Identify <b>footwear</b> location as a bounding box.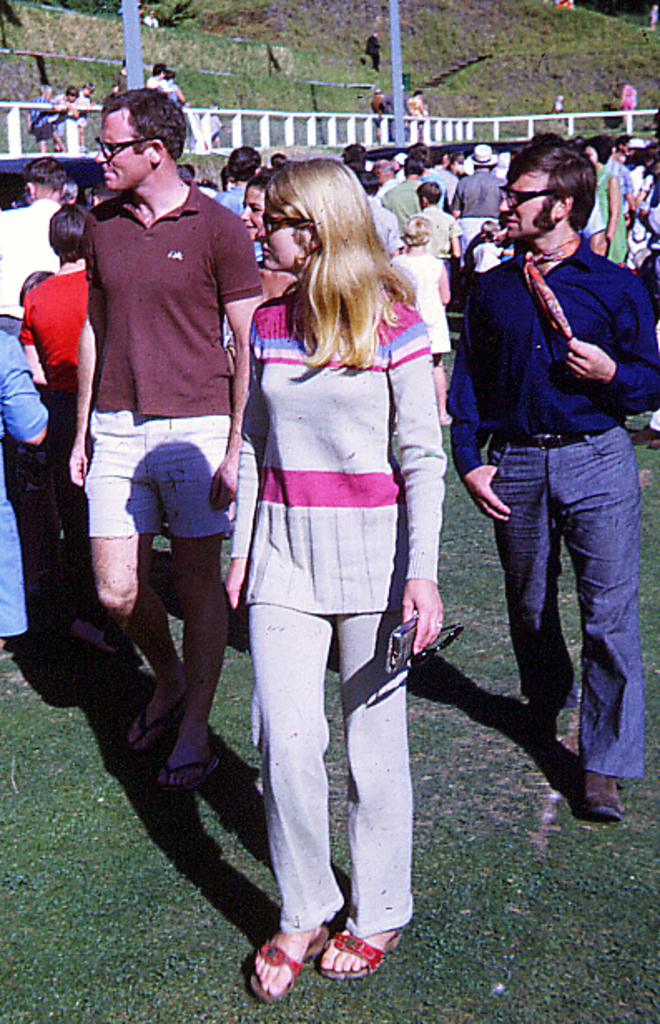
box=[323, 923, 407, 979].
